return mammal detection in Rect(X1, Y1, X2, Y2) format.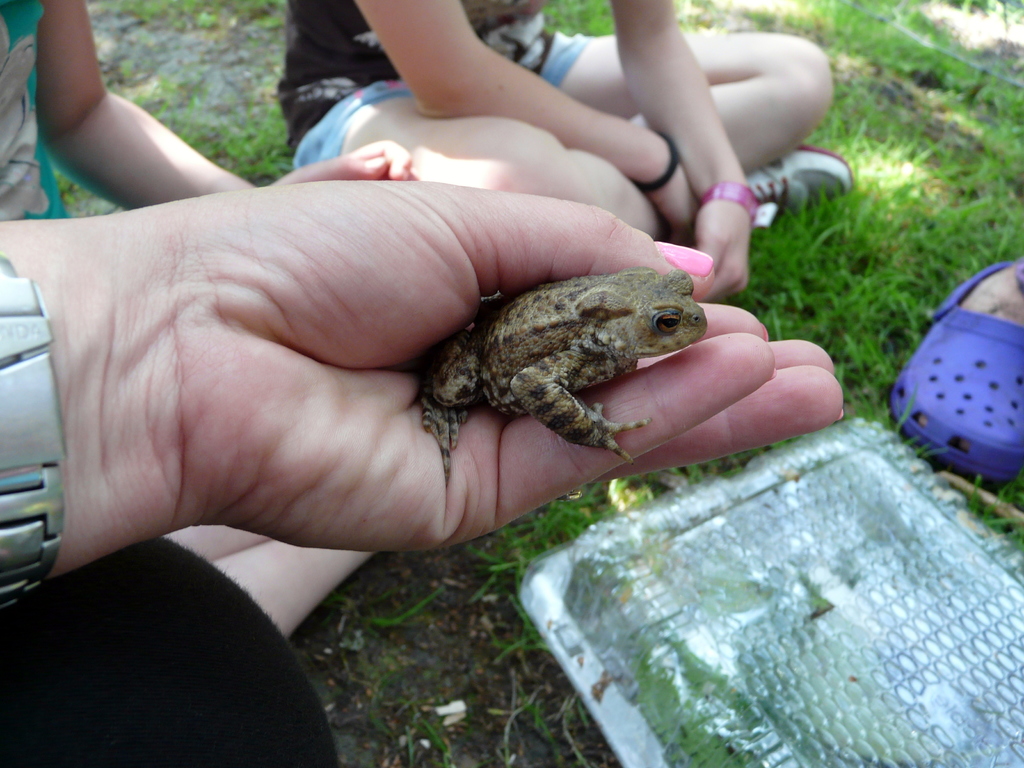
Rect(275, 0, 850, 225).
